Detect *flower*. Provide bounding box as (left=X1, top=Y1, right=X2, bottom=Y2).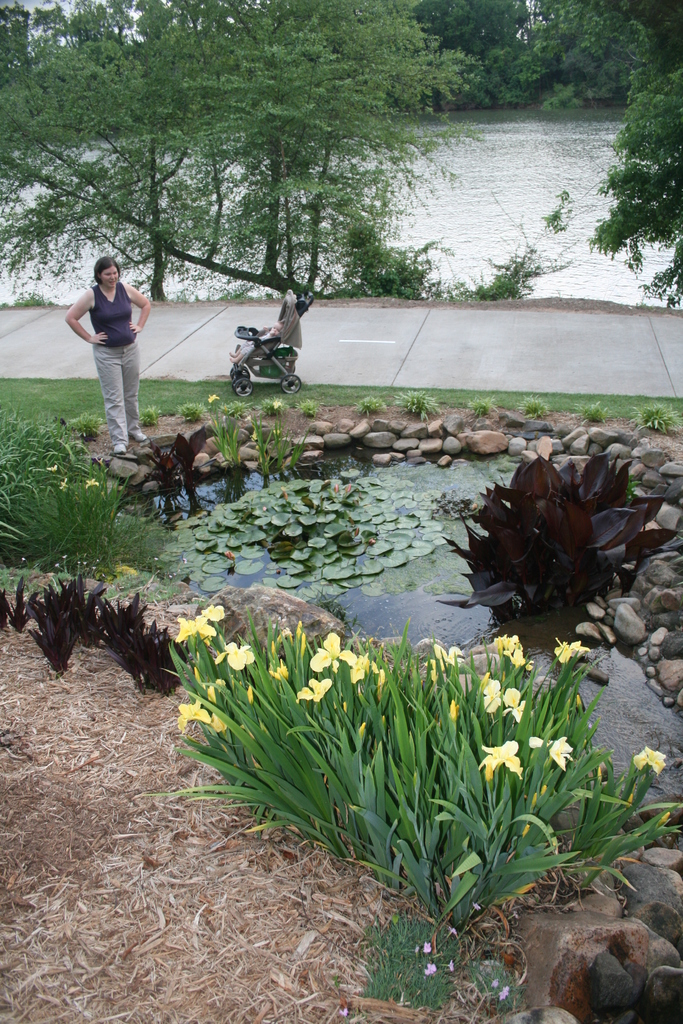
(left=502, top=685, right=532, bottom=721).
